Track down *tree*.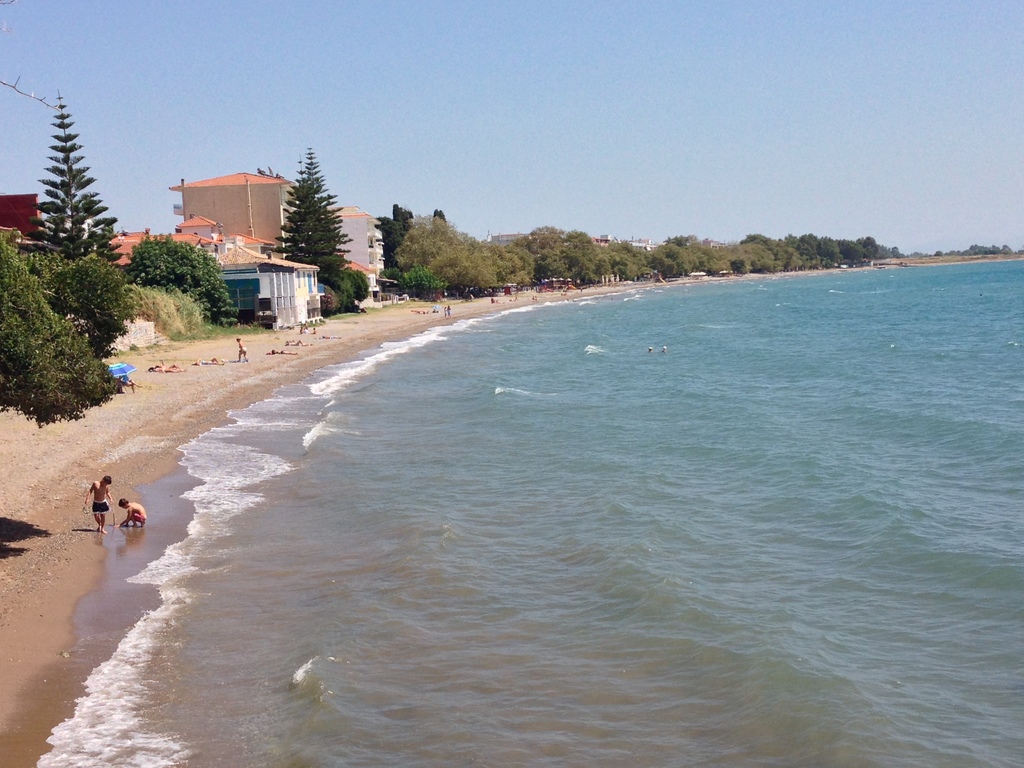
Tracked to bbox(33, 94, 120, 262).
